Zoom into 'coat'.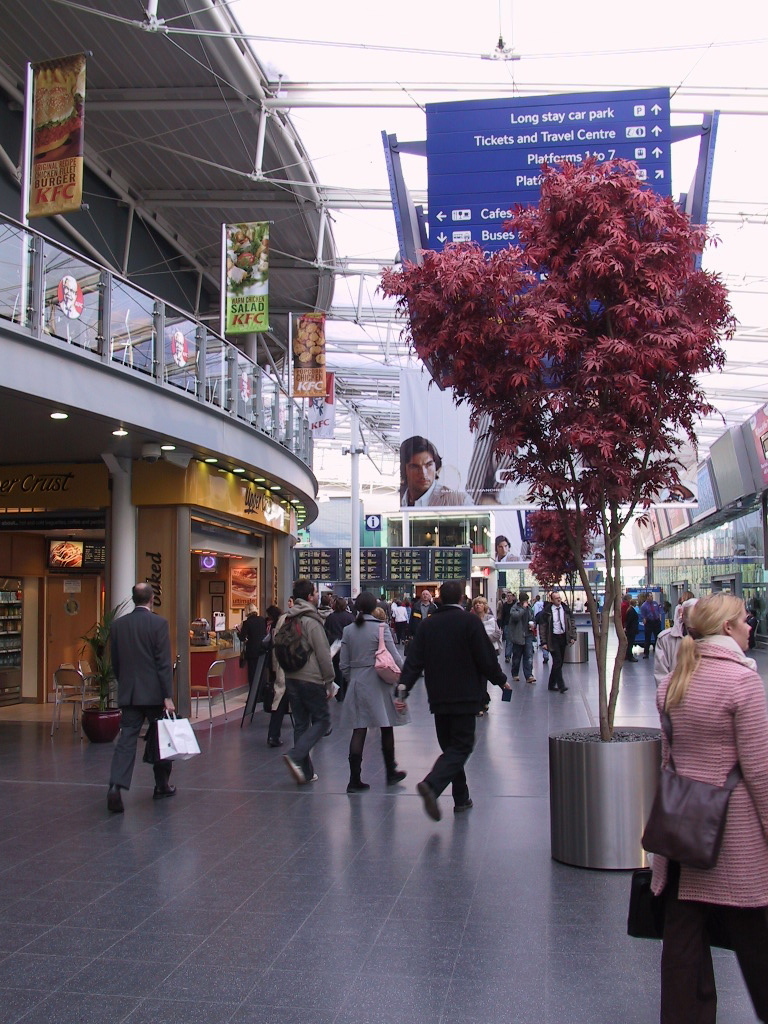
Zoom target: rect(644, 645, 767, 911).
